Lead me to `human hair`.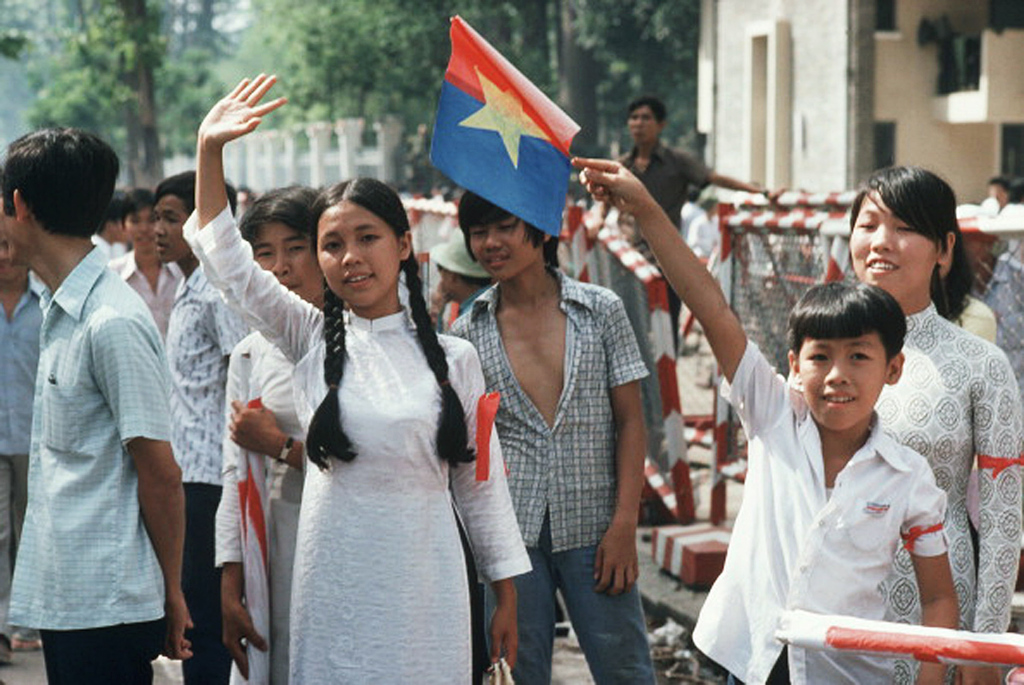
Lead to 848 164 978 323.
